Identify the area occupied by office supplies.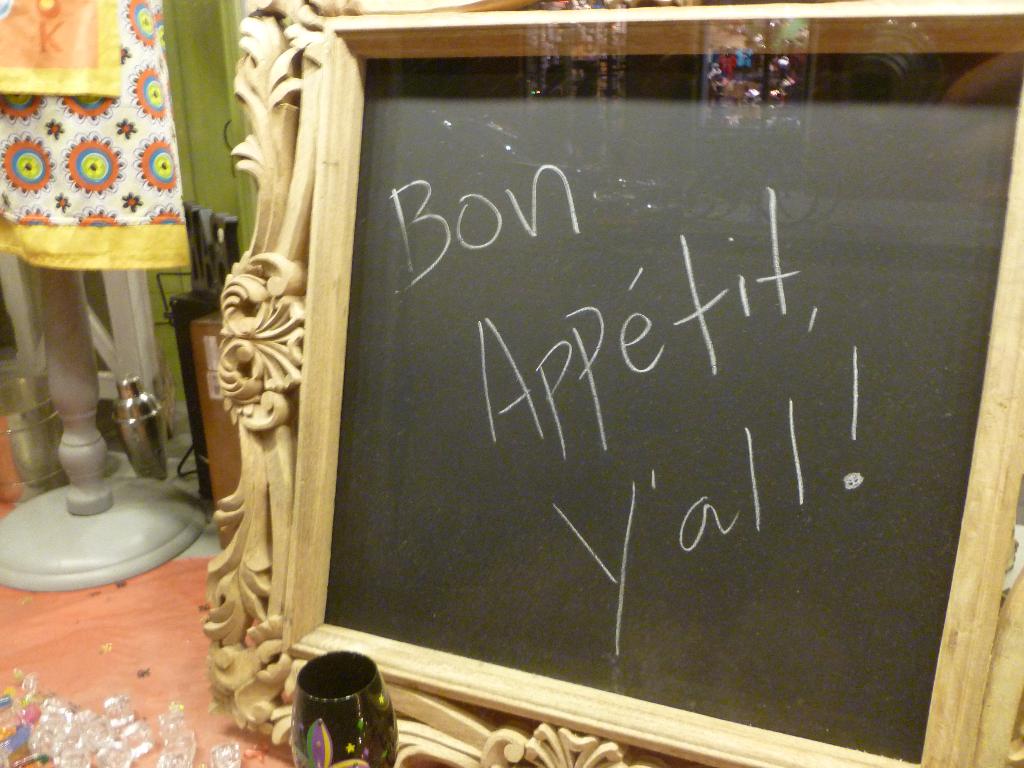
Area: [0, 387, 62, 490].
